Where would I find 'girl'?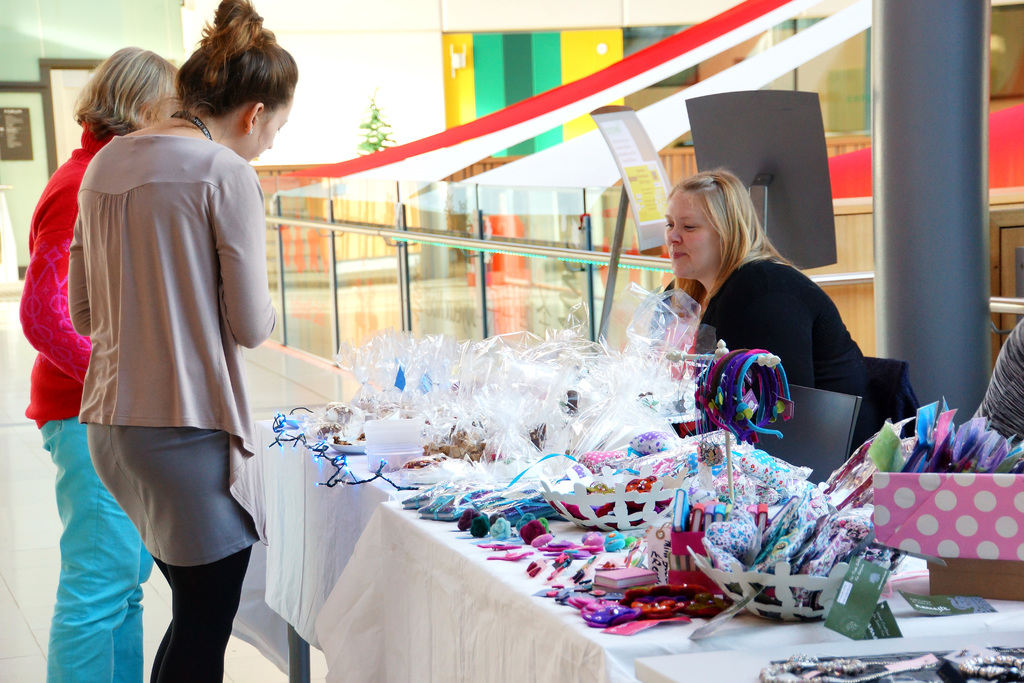
At [65, 0, 280, 682].
